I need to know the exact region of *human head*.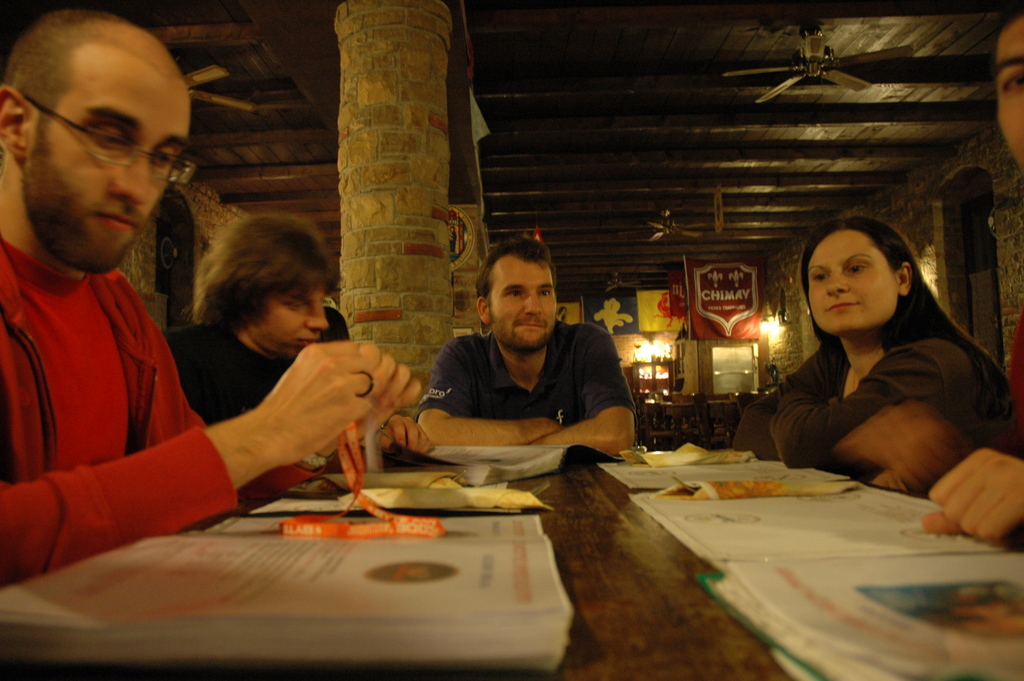
Region: 197:216:332:365.
